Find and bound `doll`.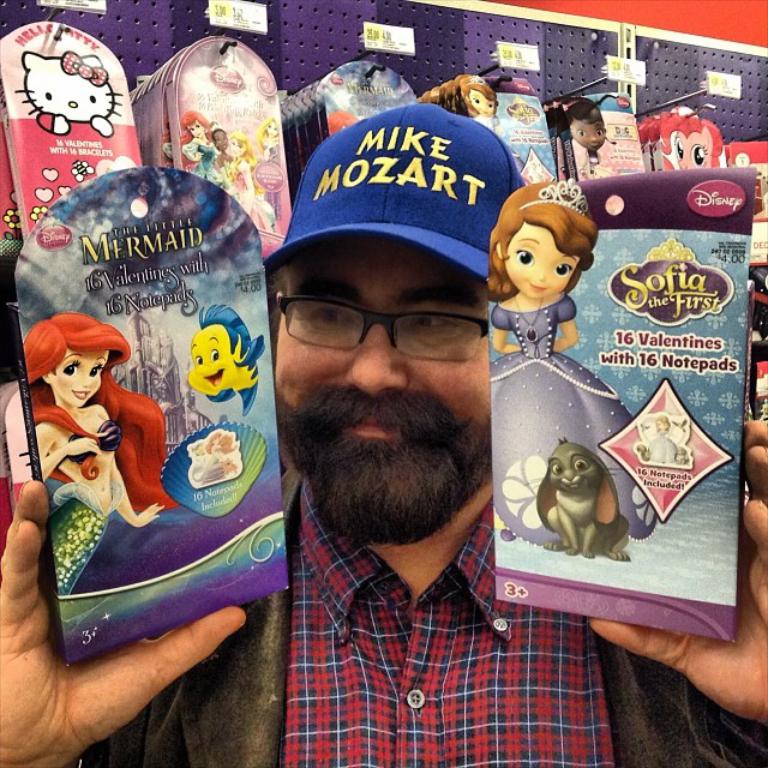
Bound: bbox(18, 313, 174, 604).
